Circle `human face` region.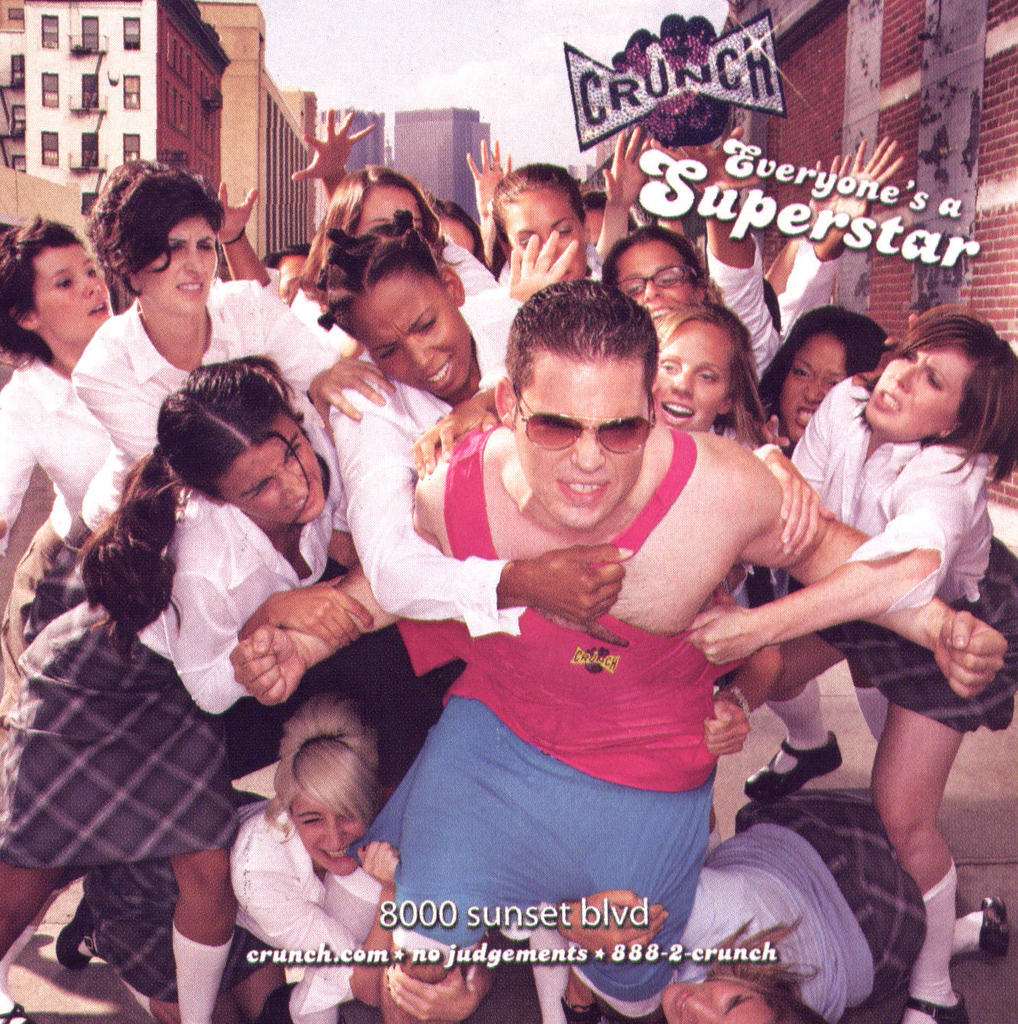
Region: 343:272:473:397.
